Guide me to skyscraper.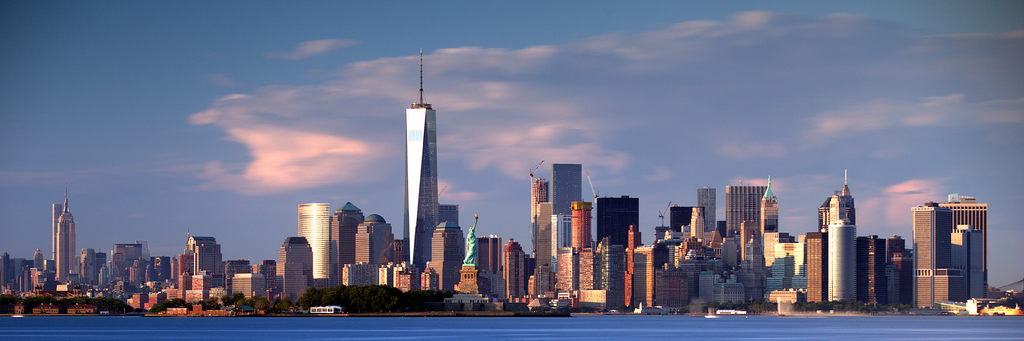
Guidance: <box>438,205,458,225</box>.
